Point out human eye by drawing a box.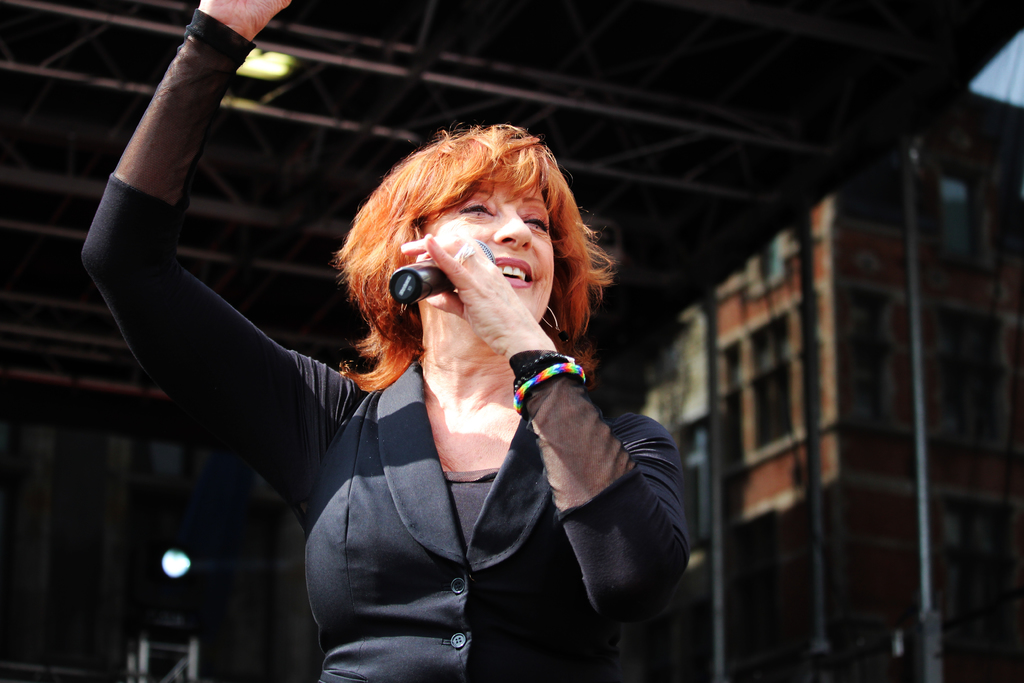
520/202/550/235.
